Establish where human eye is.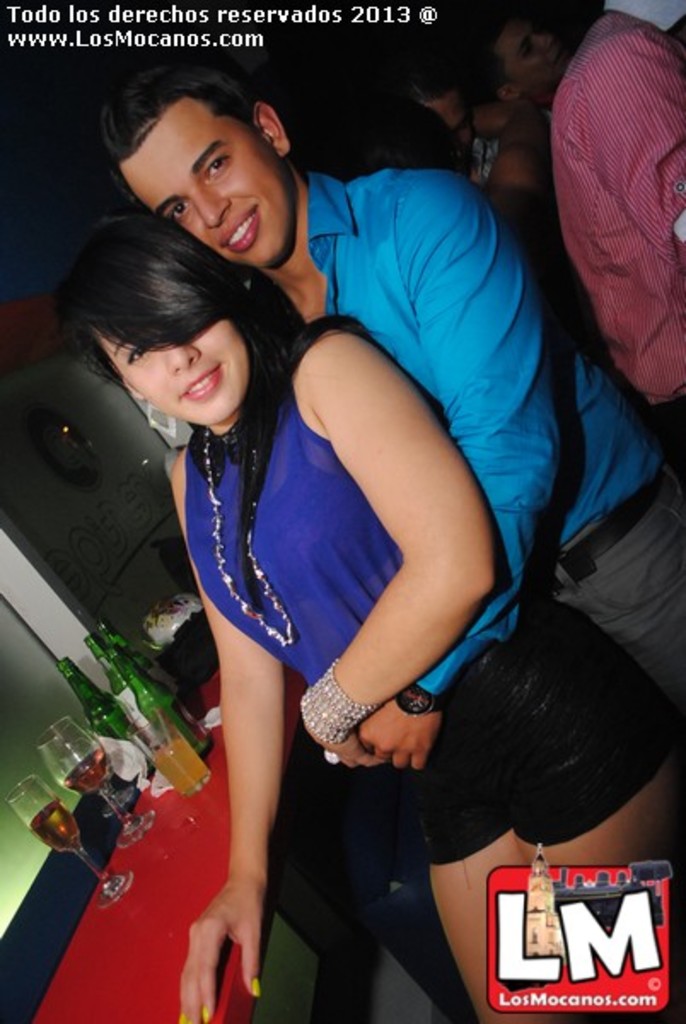
Established at <region>206, 154, 234, 188</region>.
